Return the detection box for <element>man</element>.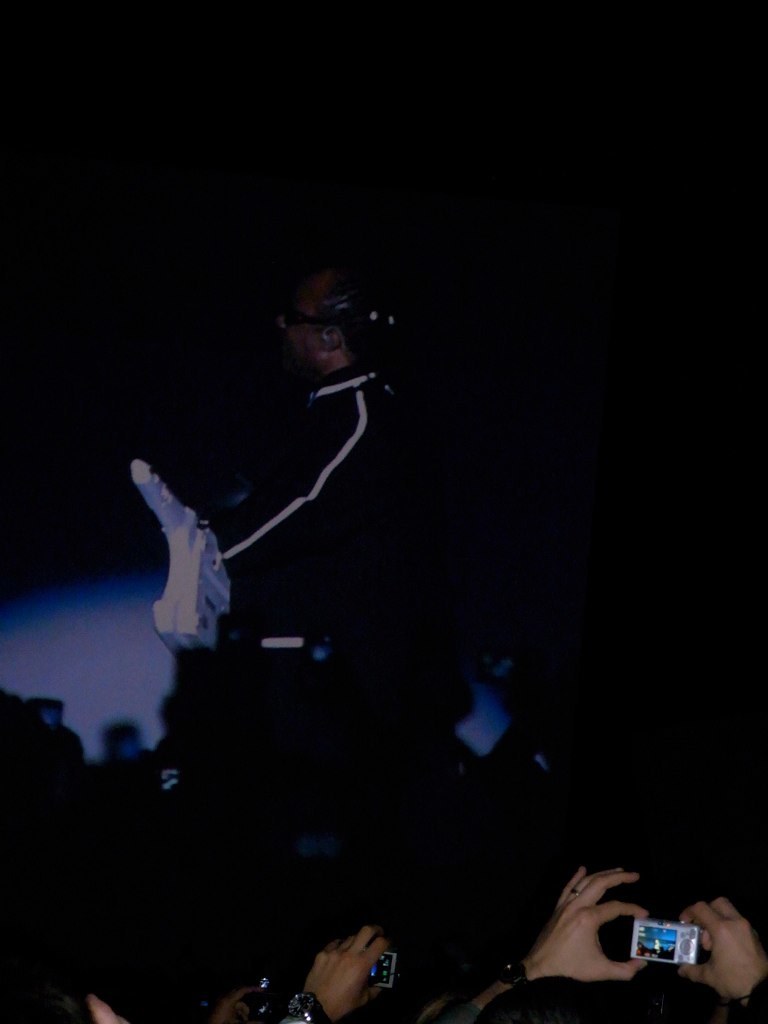
locate(194, 245, 417, 674).
